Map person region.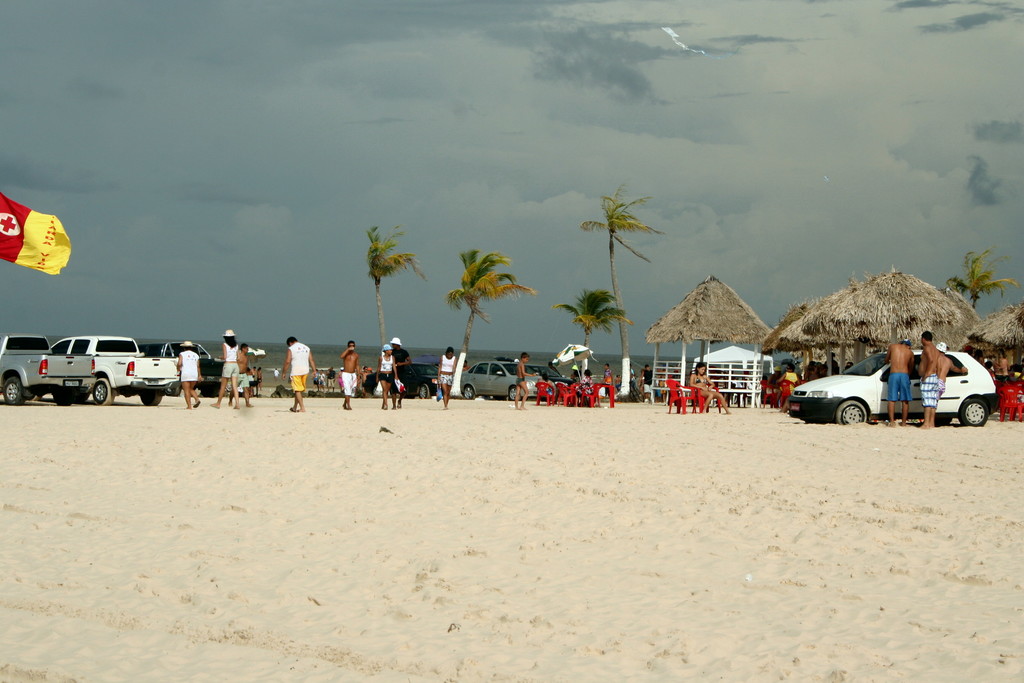
Mapped to 324,365,333,393.
